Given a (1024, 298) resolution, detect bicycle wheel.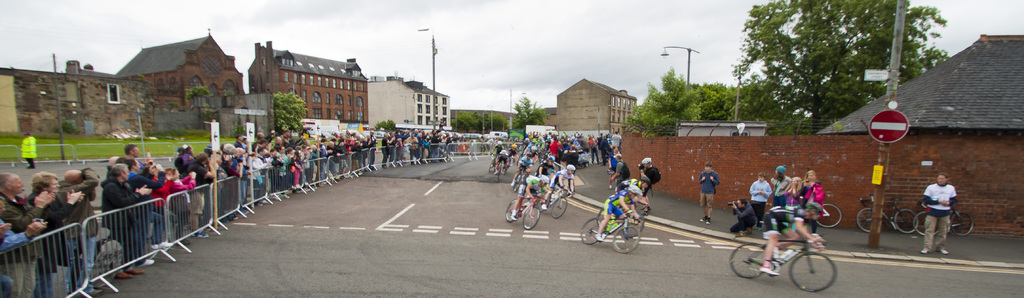
(817,203,845,228).
